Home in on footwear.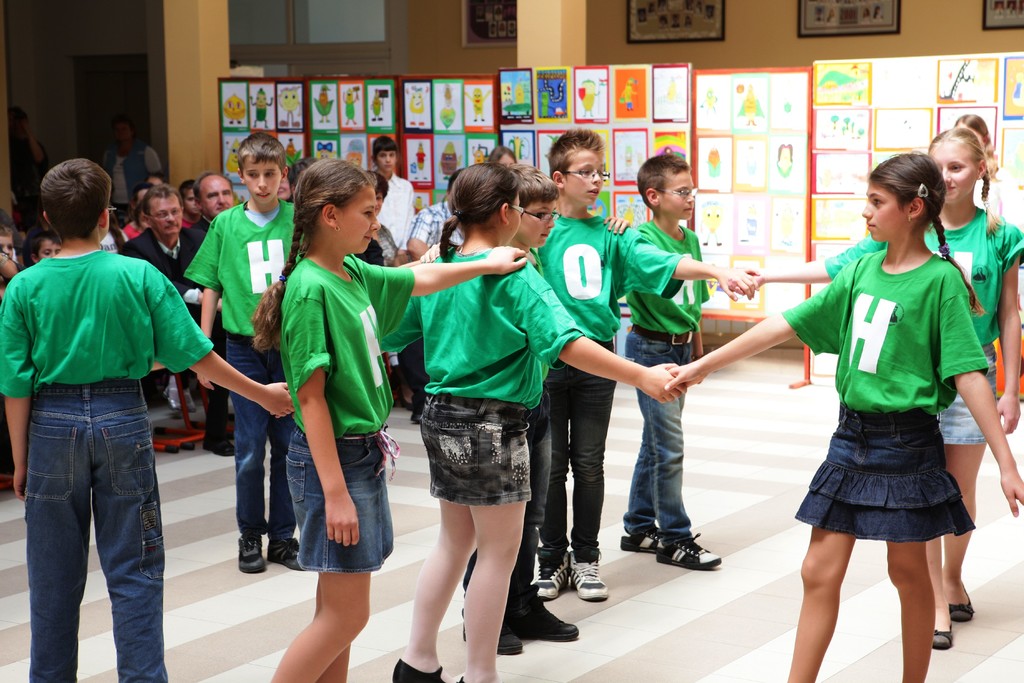
Homed in at left=947, top=586, right=977, bottom=623.
